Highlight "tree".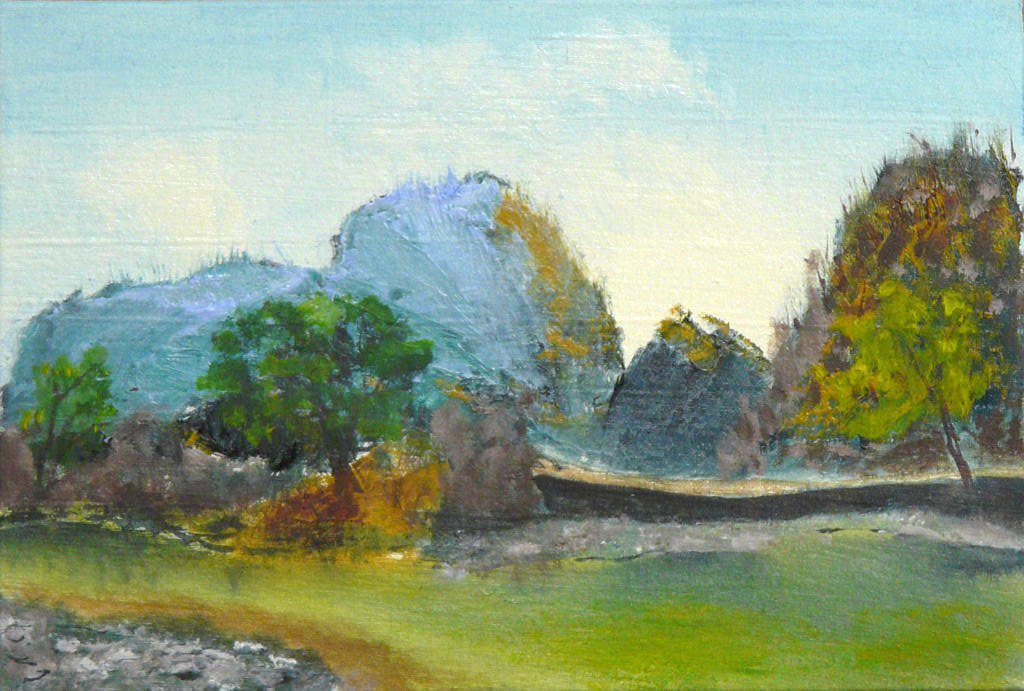
Highlighted region: locate(169, 283, 443, 509).
